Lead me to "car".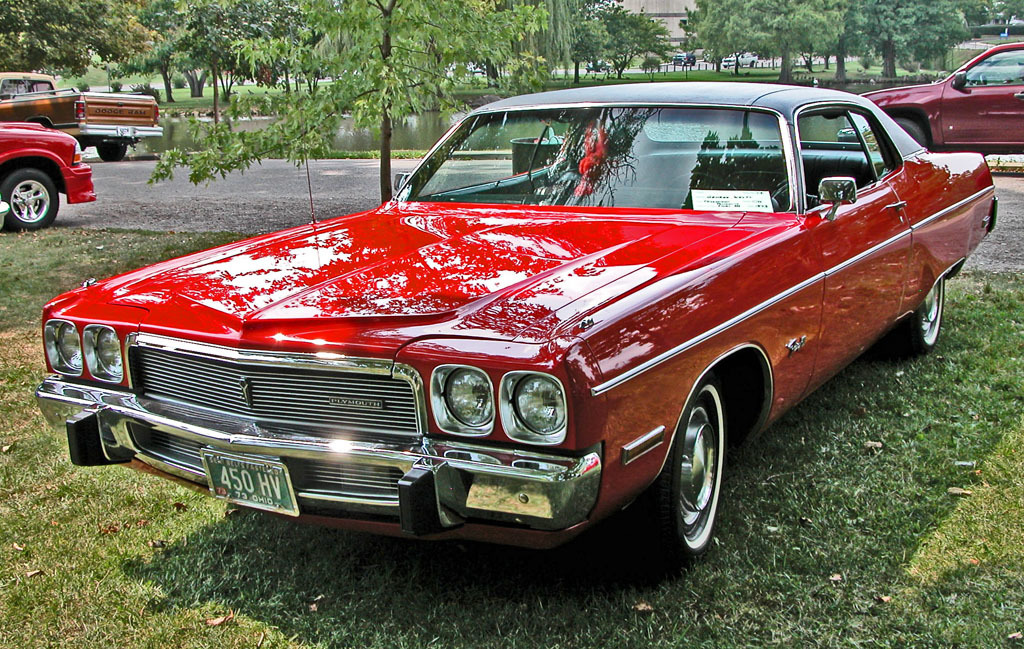
Lead to <box>840,44,1023,156</box>.
